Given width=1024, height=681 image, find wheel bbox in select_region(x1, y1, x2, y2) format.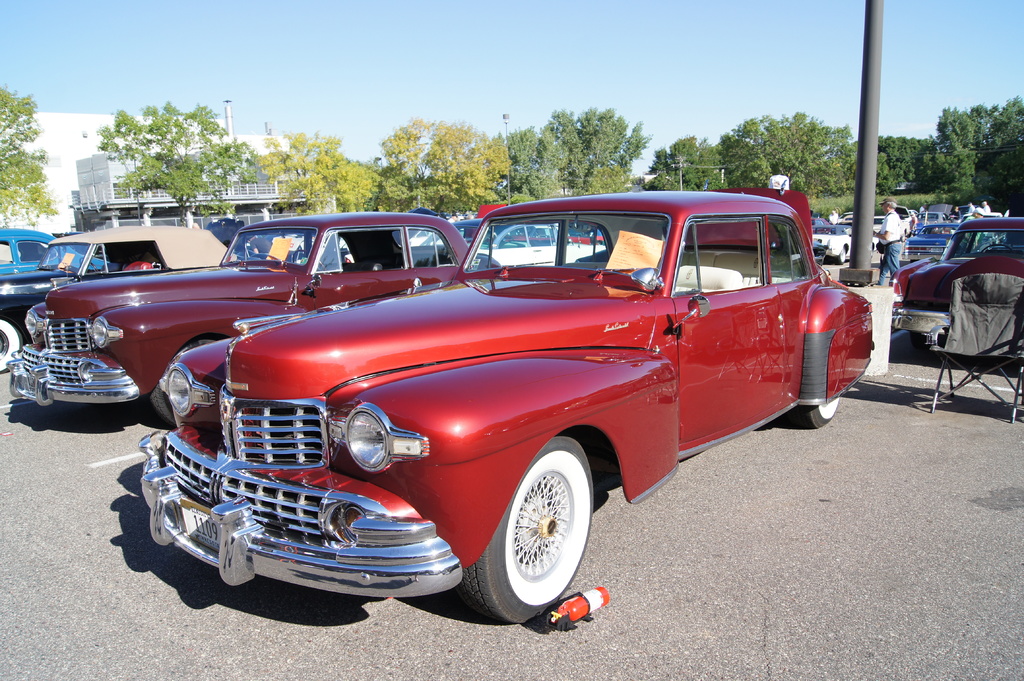
select_region(141, 336, 228, 424).
